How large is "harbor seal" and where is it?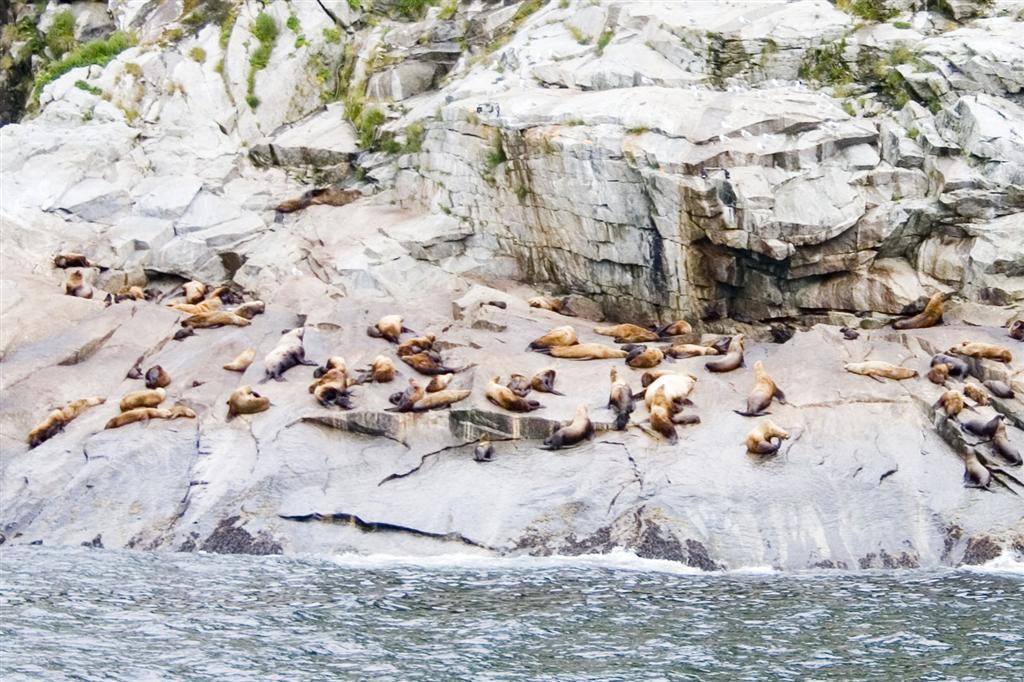
Bounding box: 222:340:260:374.
